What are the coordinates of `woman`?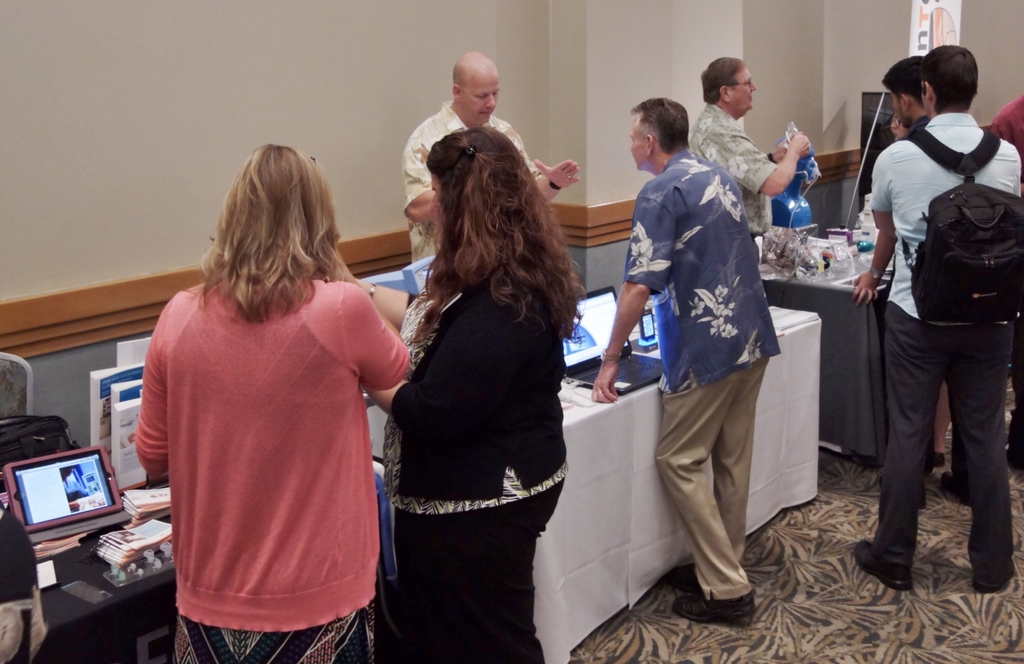
rect(348, 129, 584, 663).
